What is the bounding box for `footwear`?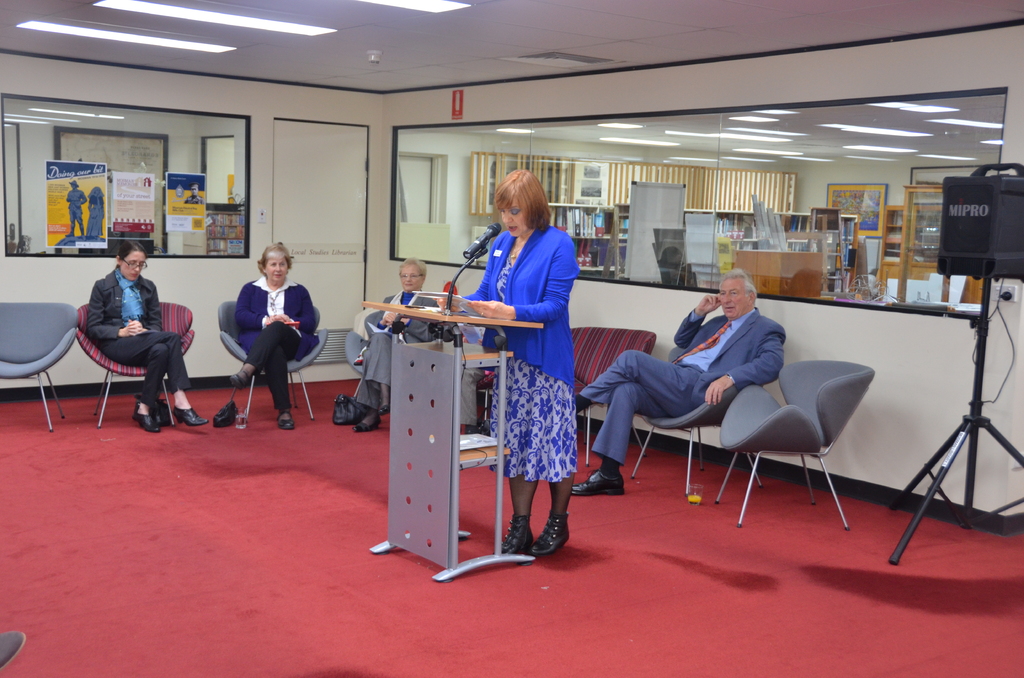
(x1=0, y1=629, x2=28, y2=672).
